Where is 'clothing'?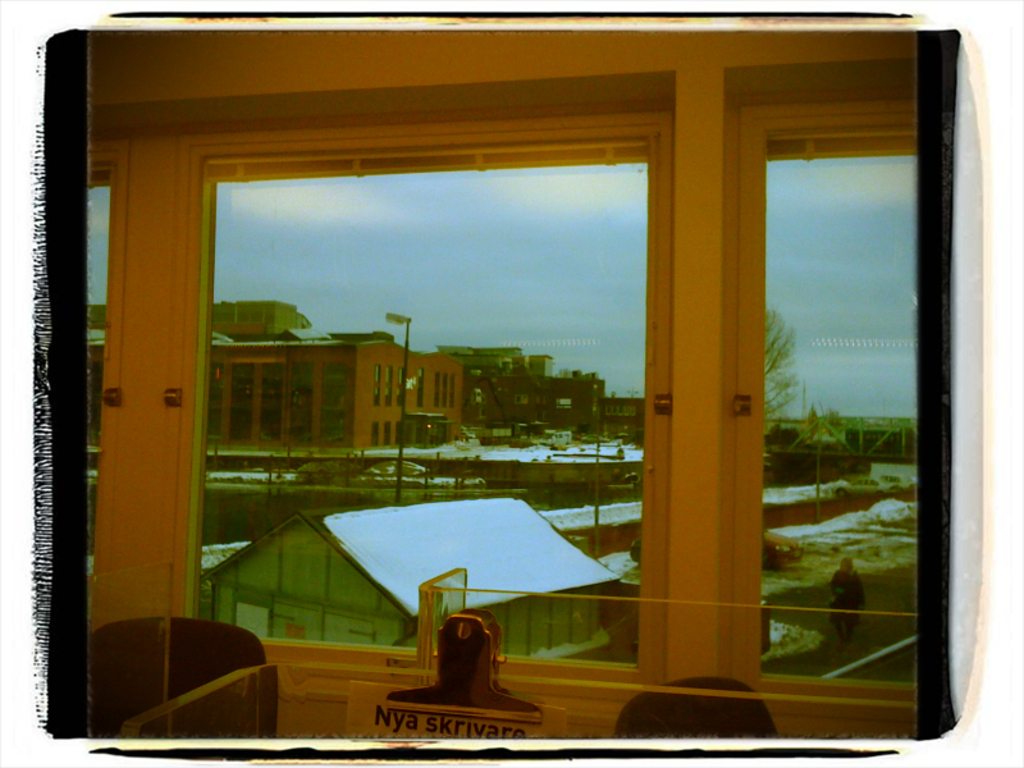
box(828, 571, 869, 622).
